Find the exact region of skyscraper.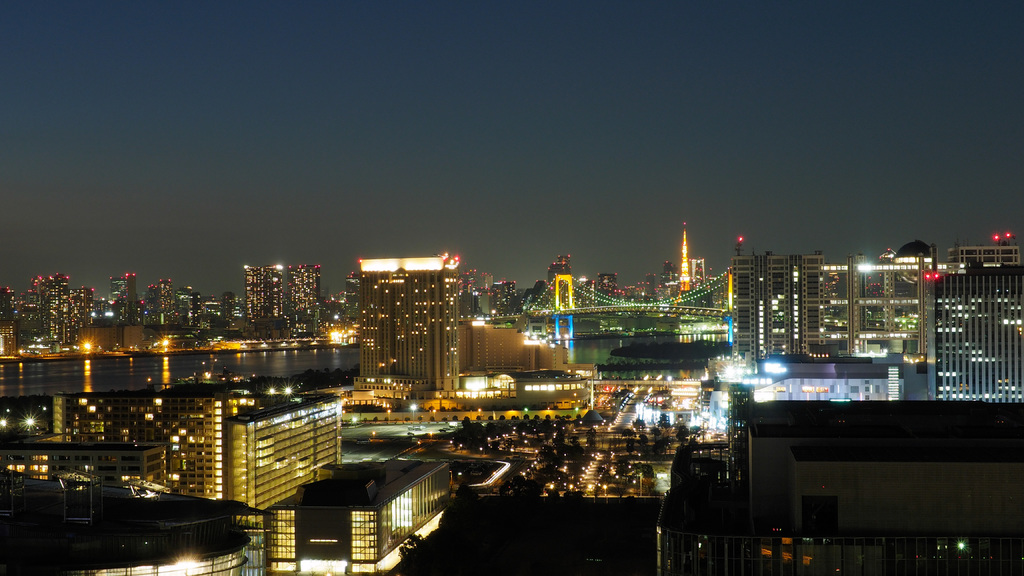
Exact region: {"x1": 917, "y1": 258, "x2": 1023, "y2": 401}.
